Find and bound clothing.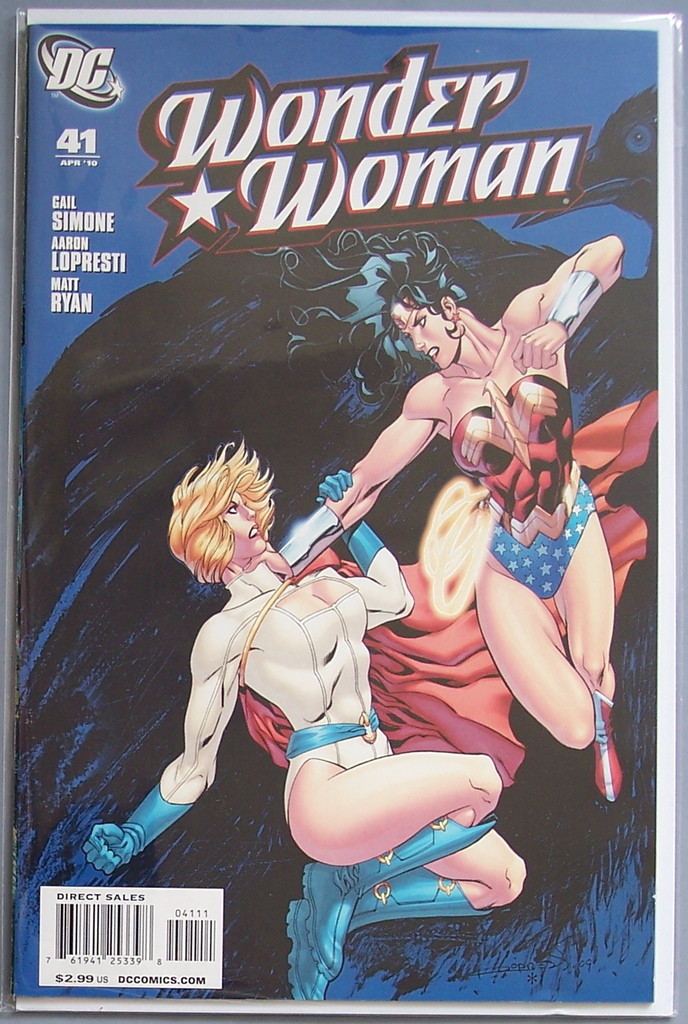
Bound: BBox(238, 383, 664, 790).
